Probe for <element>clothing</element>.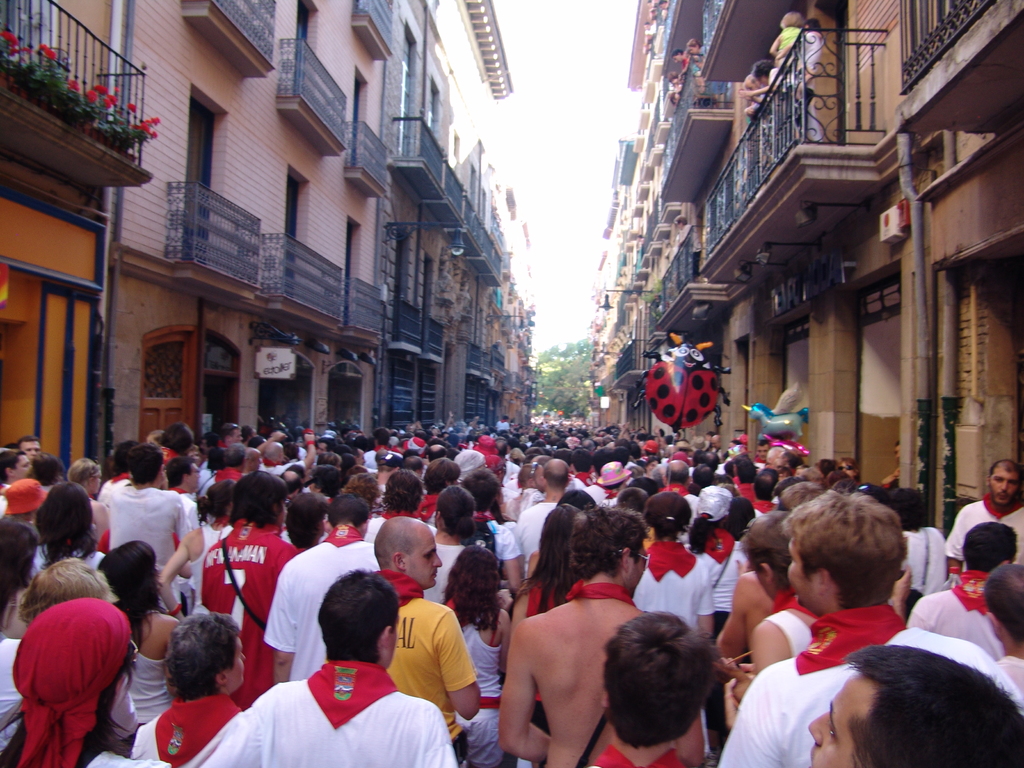
Probe result: [763, 582, 817, 662].
